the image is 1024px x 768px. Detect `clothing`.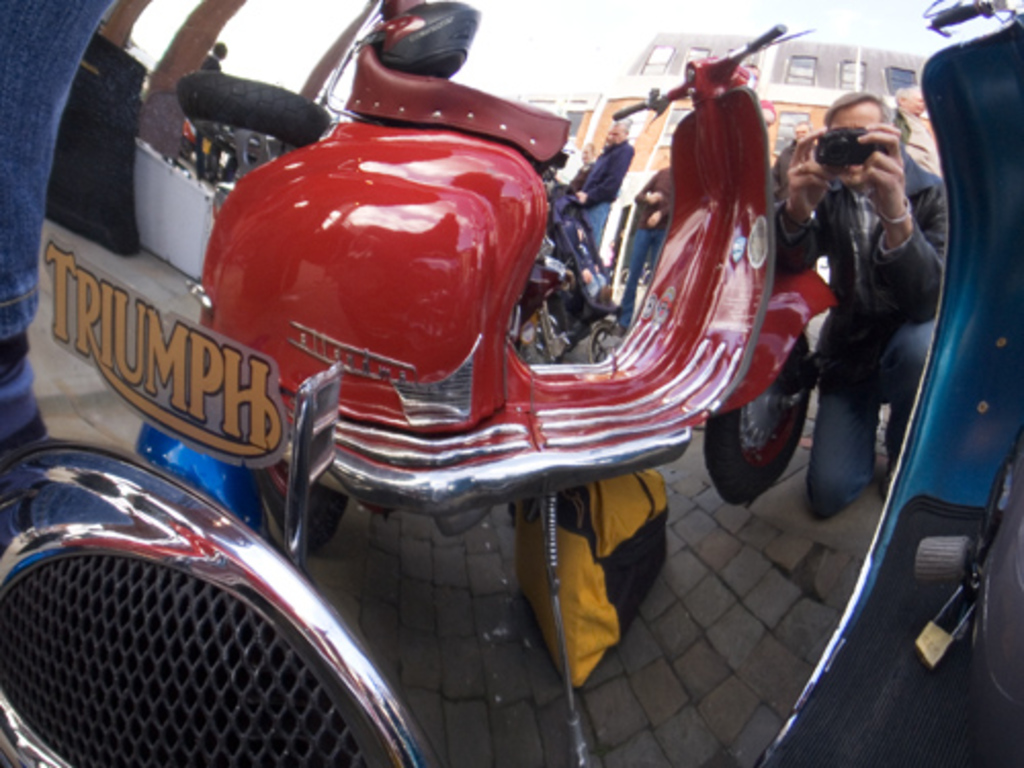
Detection: <region>786, 145, 967, 518</region>.
